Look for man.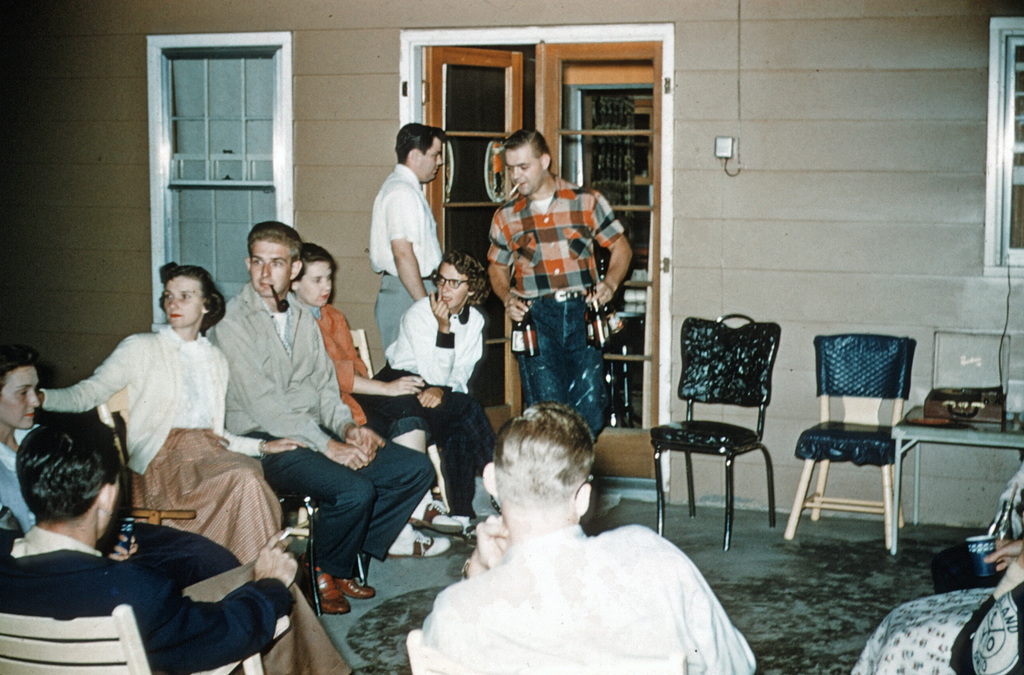
Found: {"left": 0, "top": 419, "right": 301, "bottom": 674}.
